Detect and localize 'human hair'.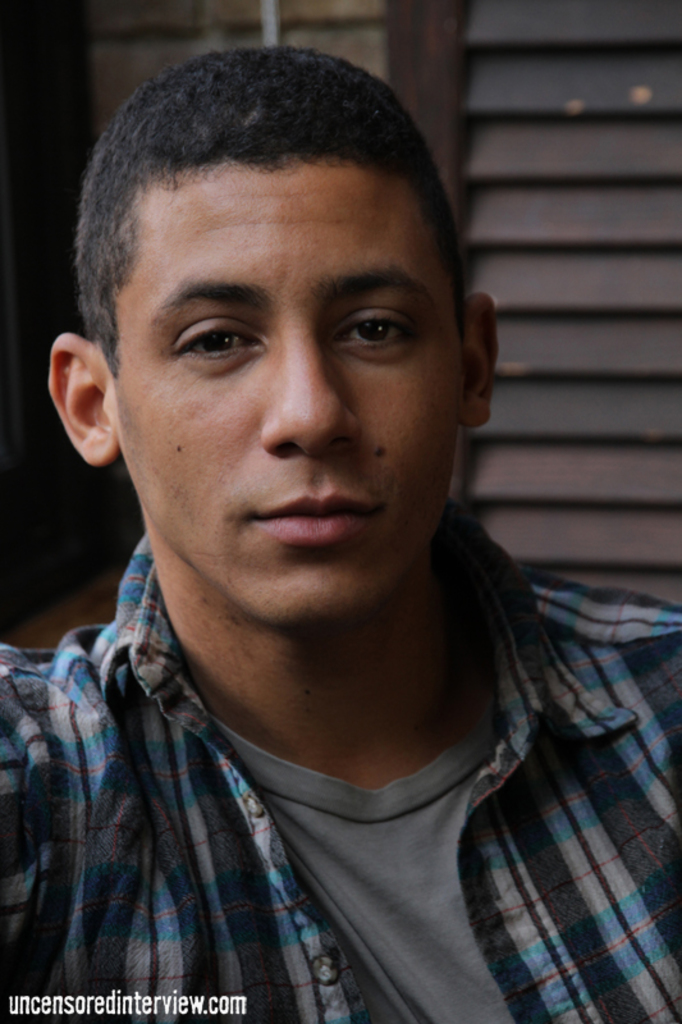
Localized at [left=65, top=41, right=461, bottom=403].
